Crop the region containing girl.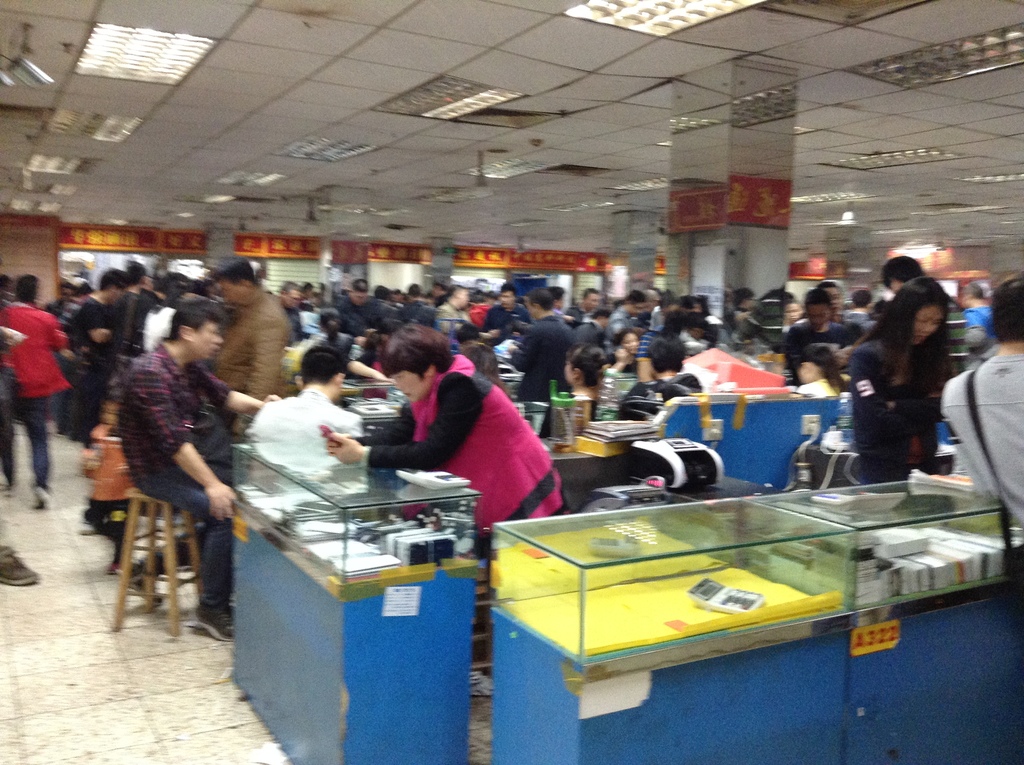
Crop region: bbox=[81, 390, 137, 576].
